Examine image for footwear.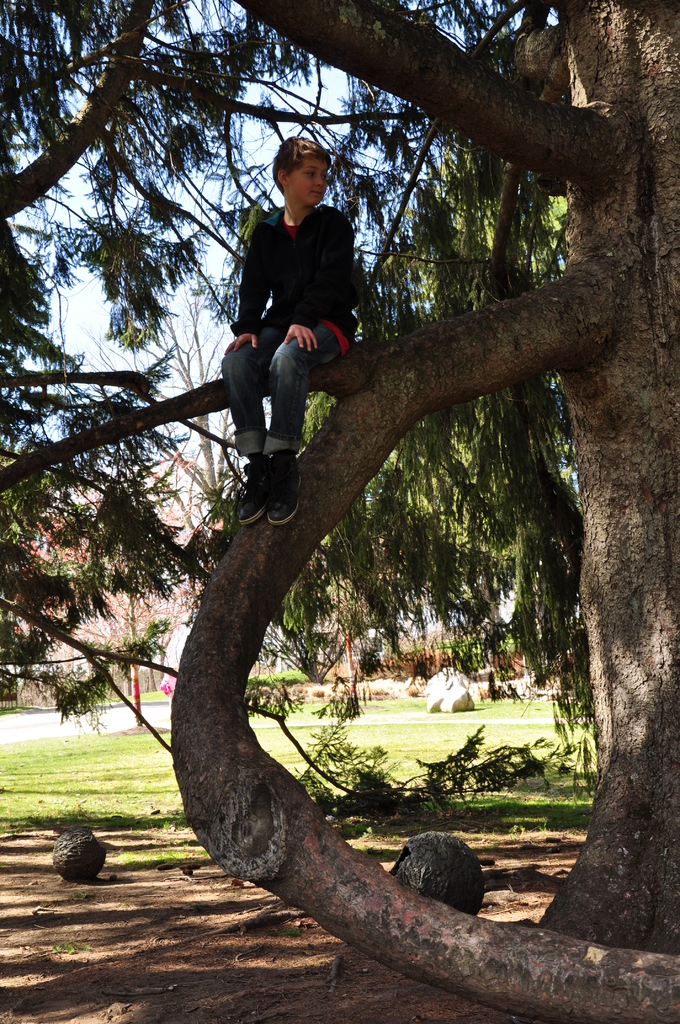
Examination result: [left=238, top=409, right=307, bottom=513].
